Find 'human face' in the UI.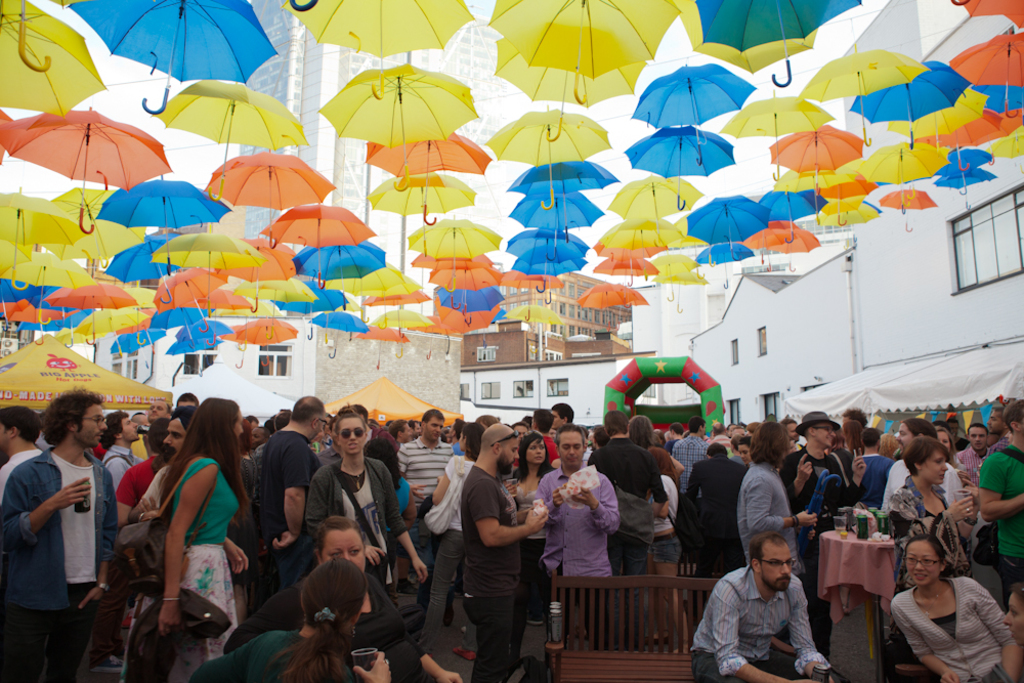
UI element at BBox(501, 440, 522, 478).
